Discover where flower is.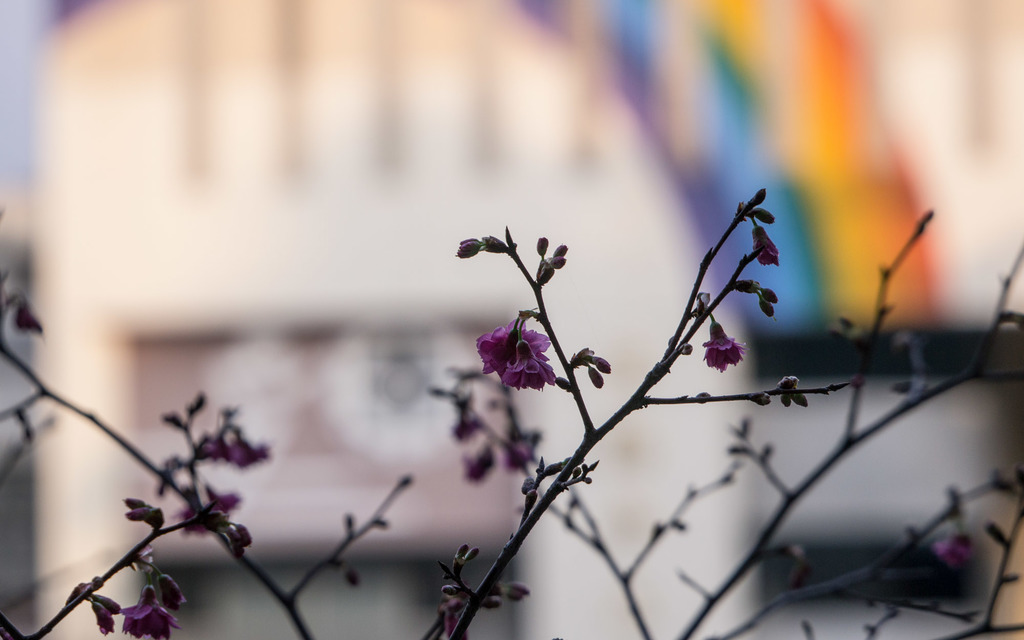
Discovered at x1=206 y1=486 x2=242 y2=520.
